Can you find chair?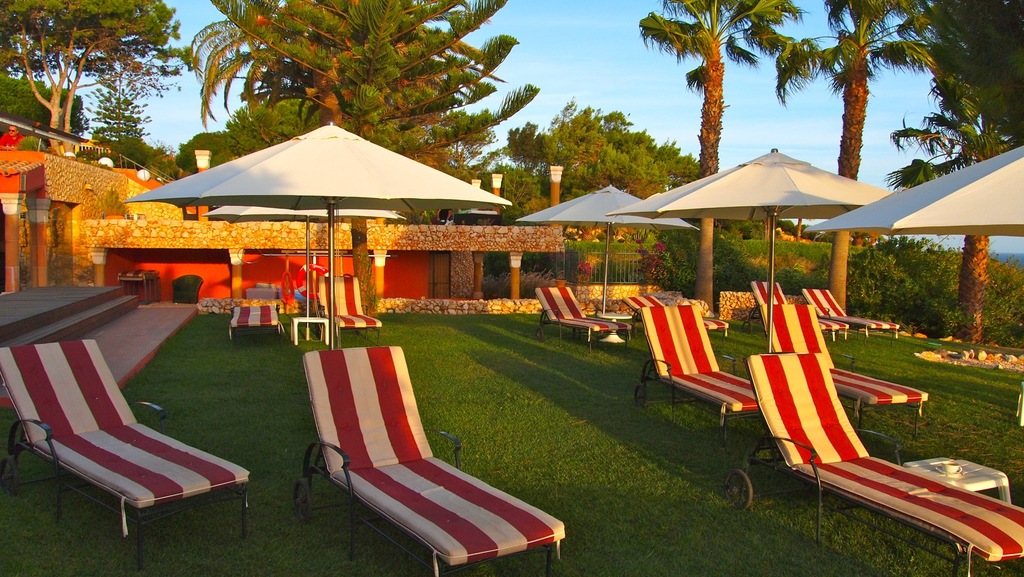
Yes, bounding box: bbox(221, 300, 289, 352).
